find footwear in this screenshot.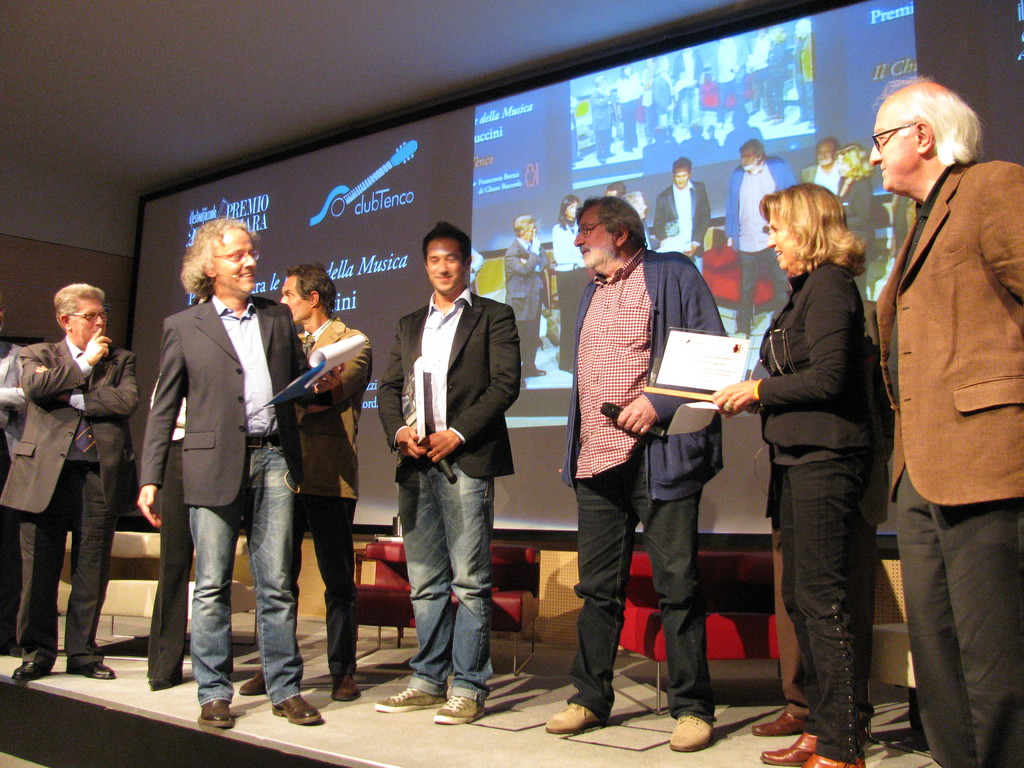
The bounding box for footwear is region(431, 693, 483, 723).
